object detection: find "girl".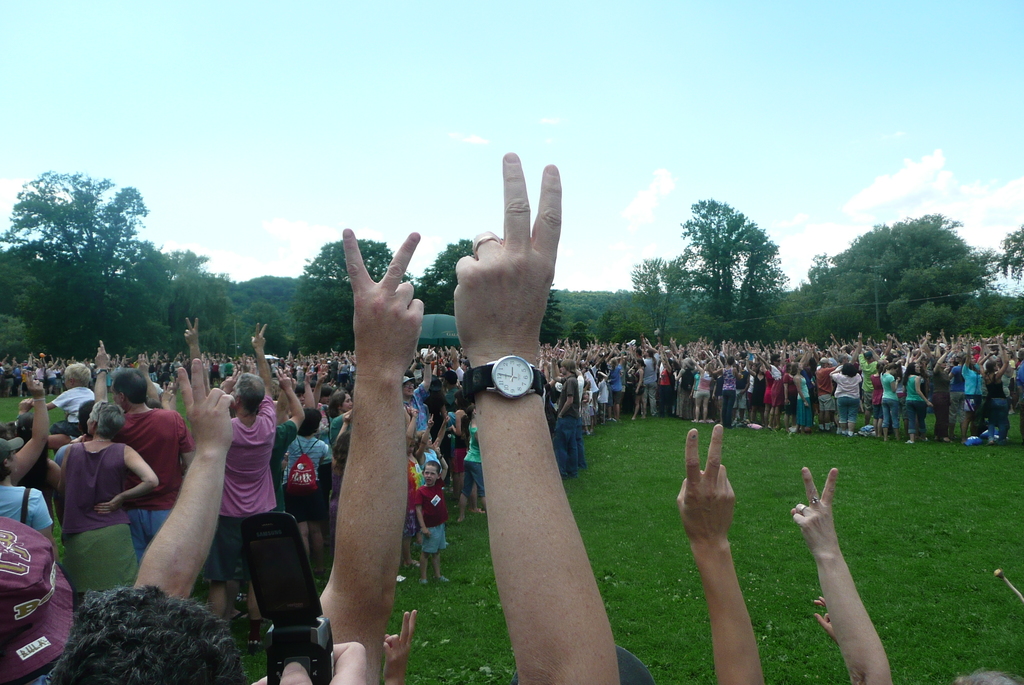
crop(582, 372, 593, 426).
